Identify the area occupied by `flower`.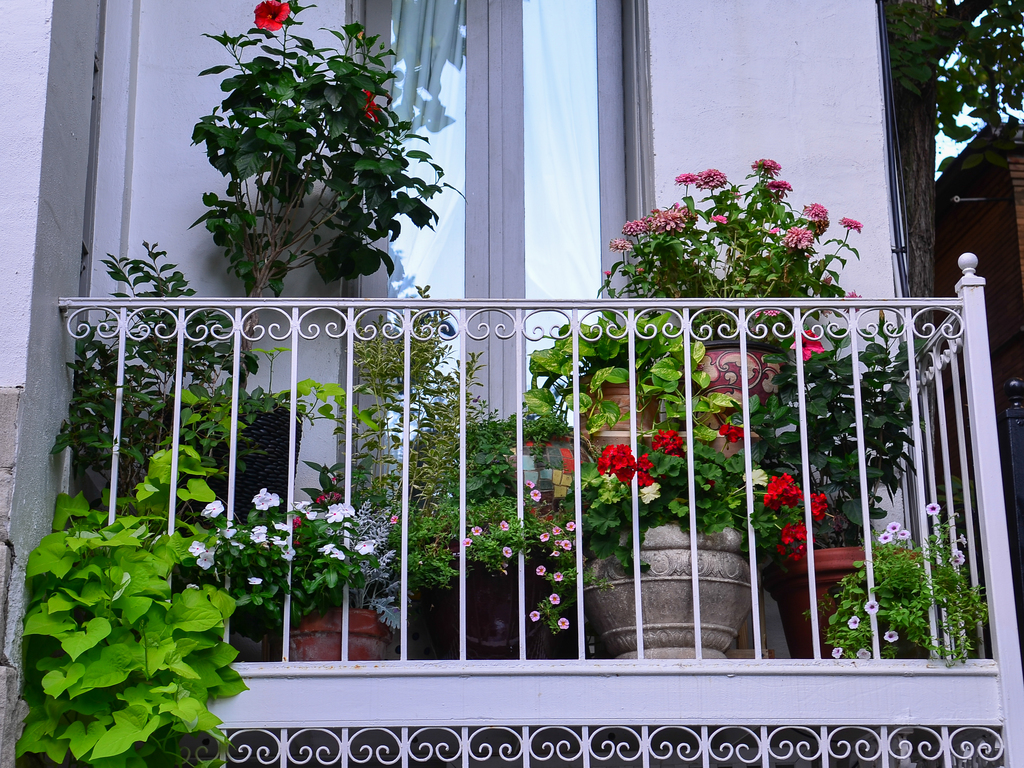
Area: box(464, 537, 471, 548).
